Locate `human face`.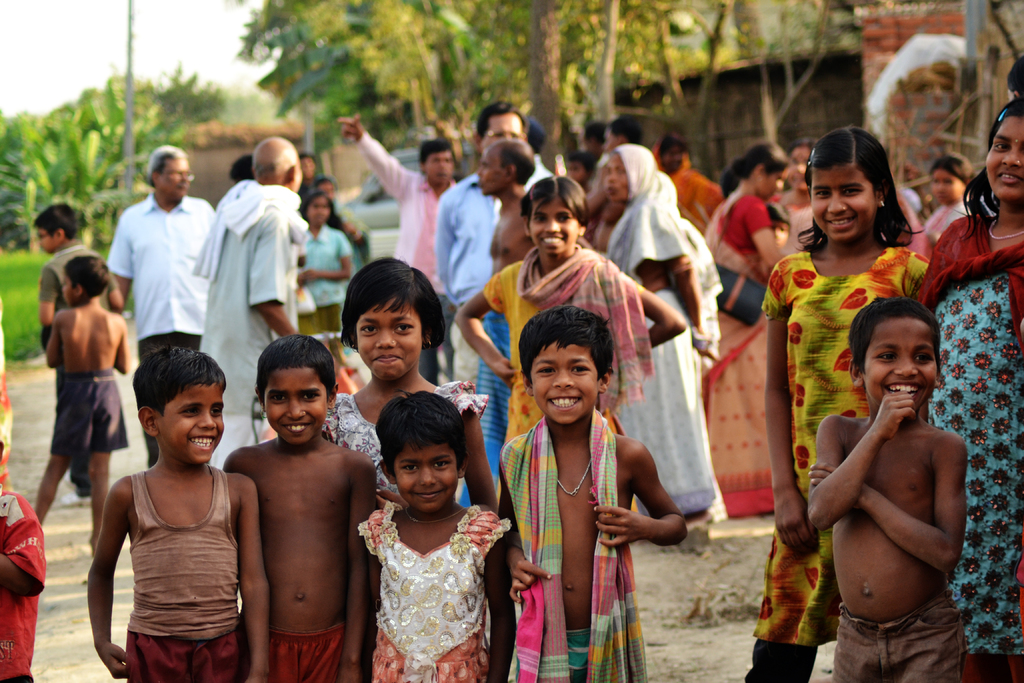
Bounding box: region(430, 153, 455, 186).
